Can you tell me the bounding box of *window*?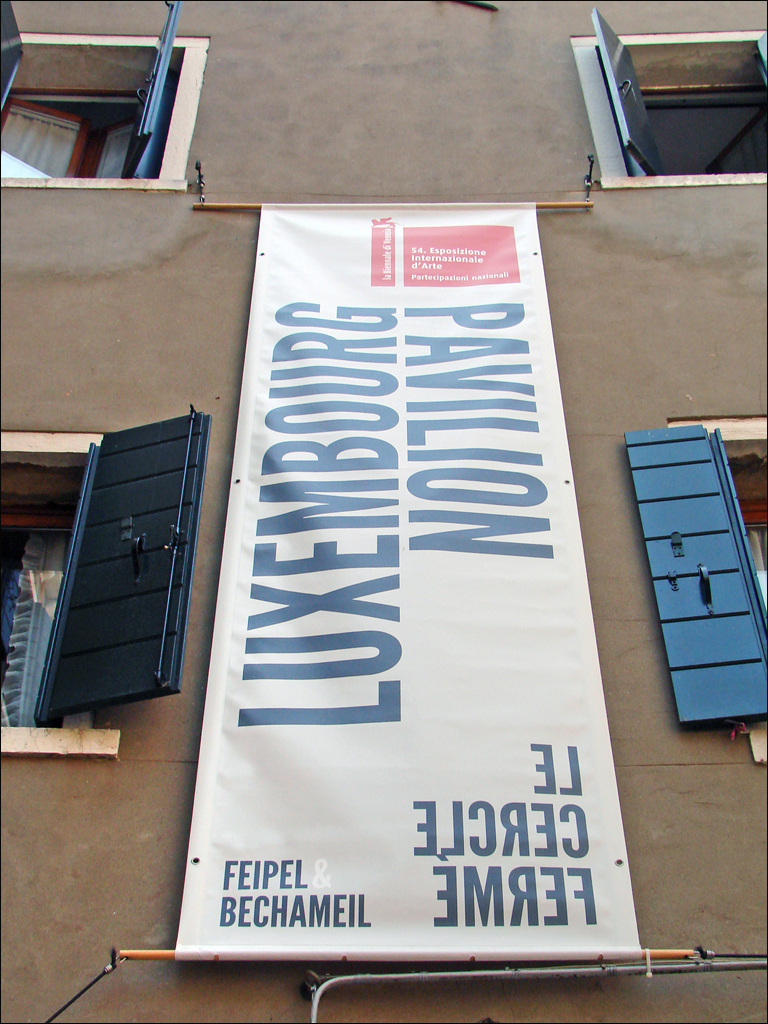
[x1=0, y1=0, x2=213, y2=209].
